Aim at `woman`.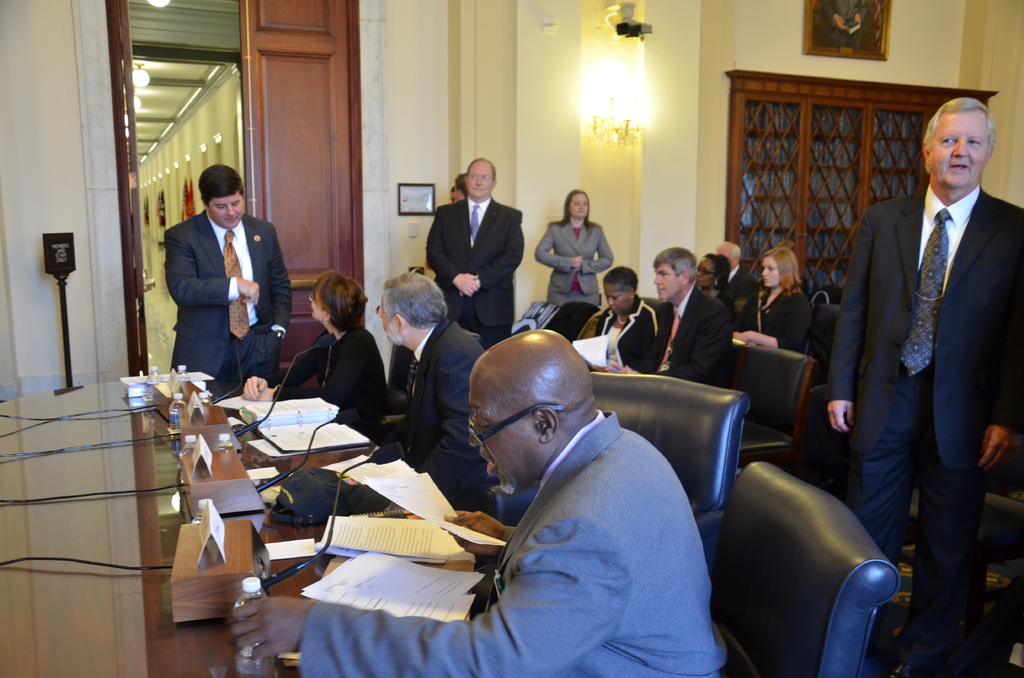
Aimed at 692 254 737 321.
